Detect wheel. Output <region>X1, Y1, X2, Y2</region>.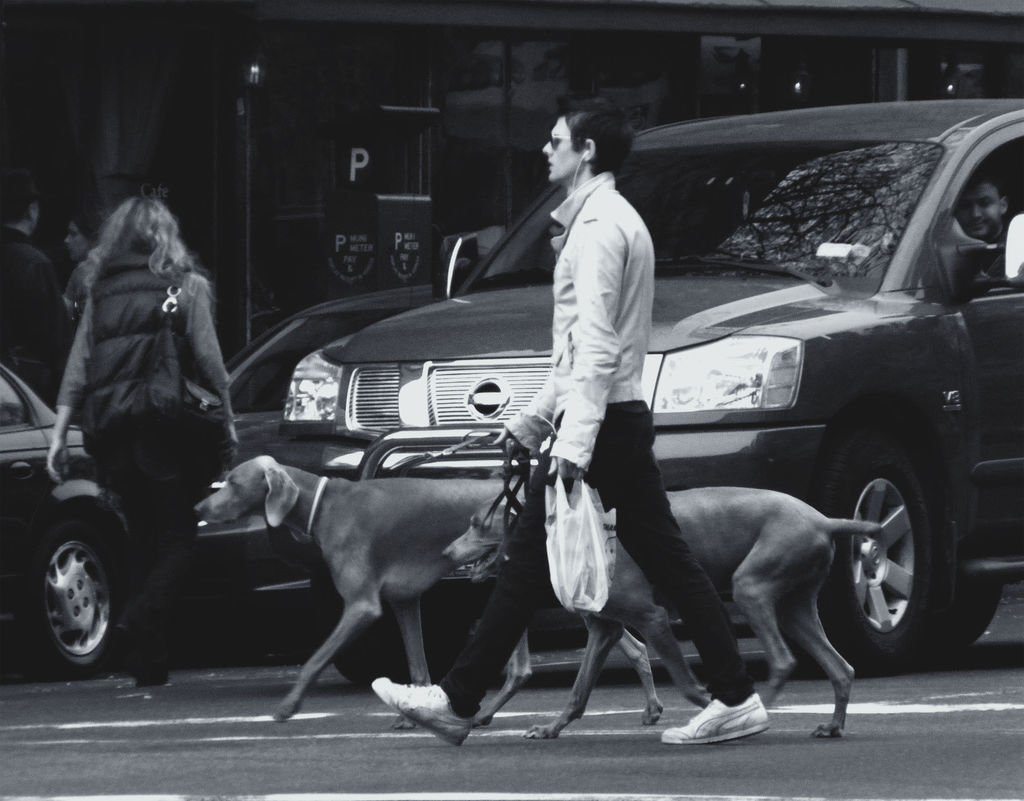
<region>937, 576, 1005, 659</region>.
